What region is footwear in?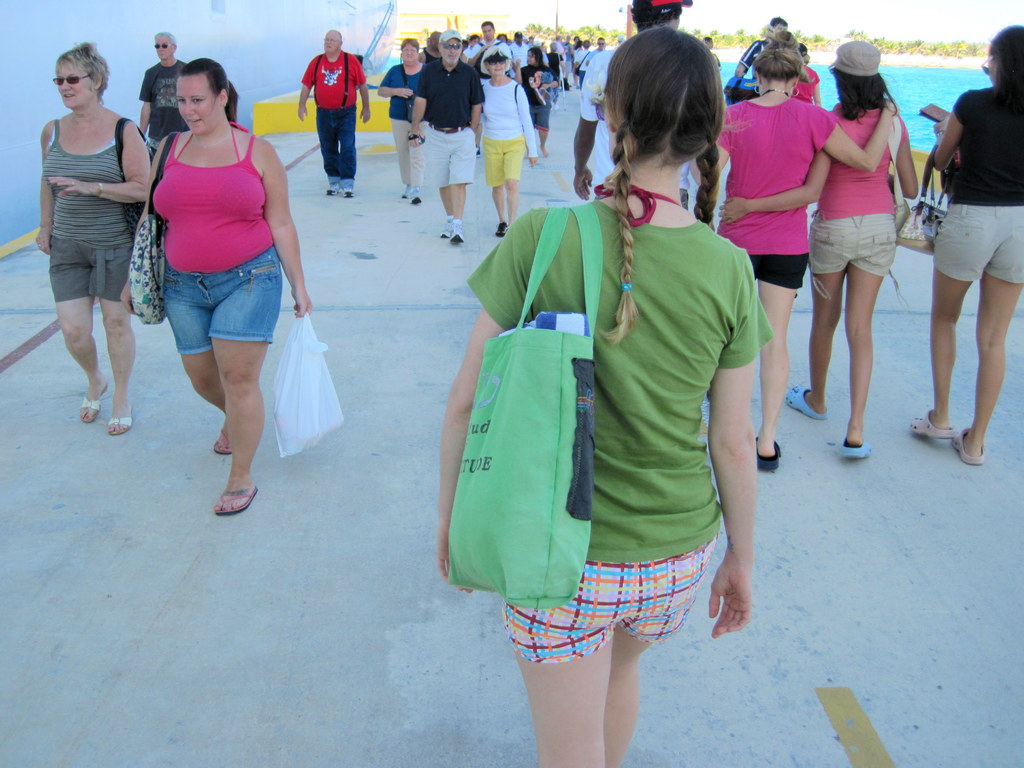
{"left": 207, "top": 487, "right": 262, "bottom": 515}.
